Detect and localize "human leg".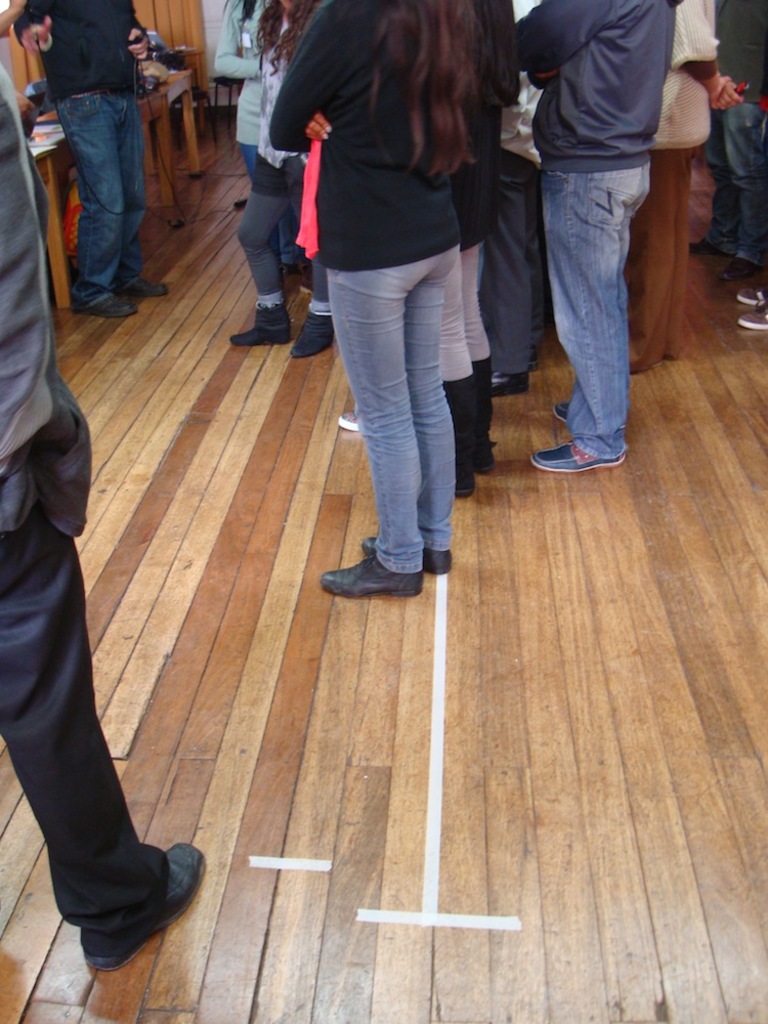
Localized at <box>289,248,344,350</box>.
